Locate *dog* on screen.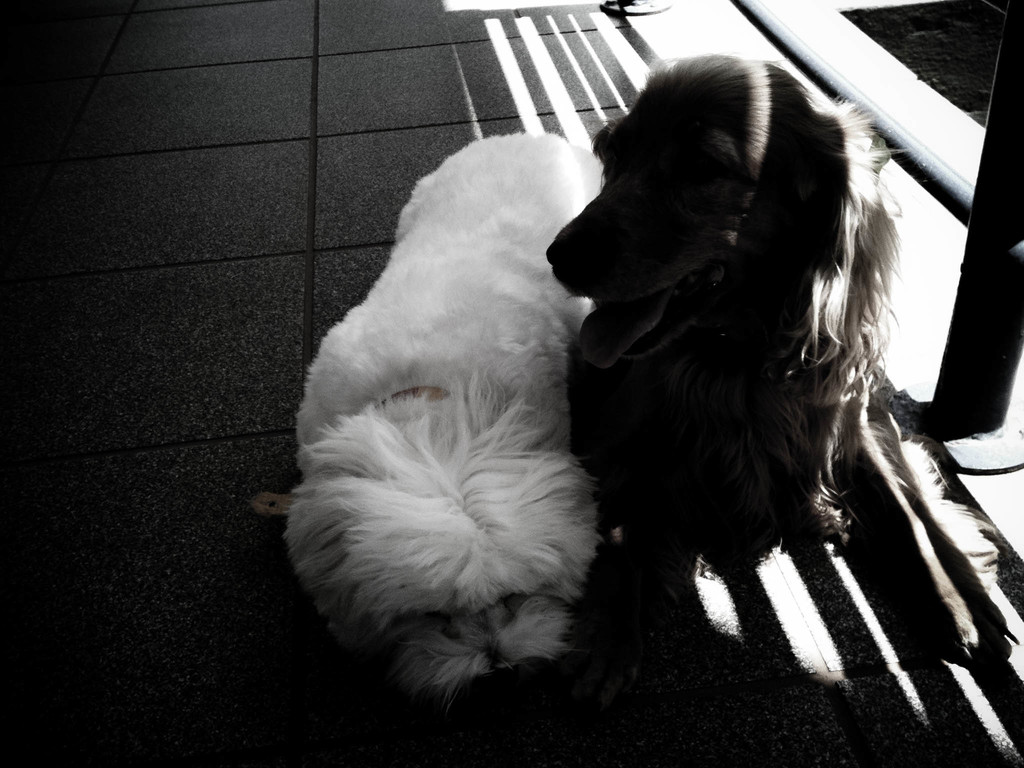
On screen at [left=287, top=132, right=605, bottom=705].
